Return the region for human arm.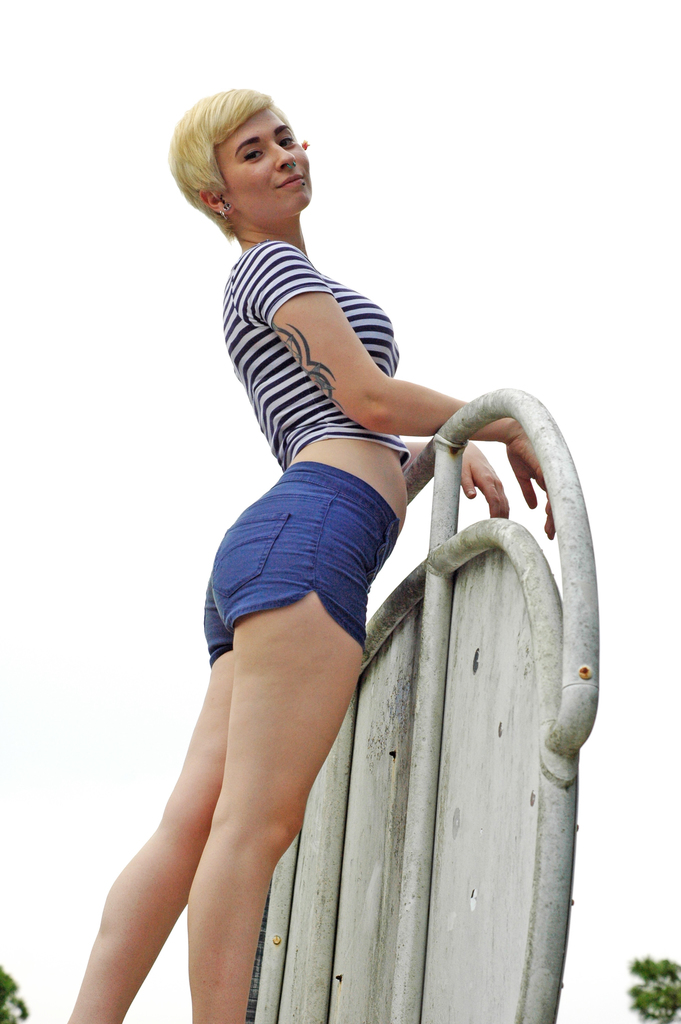
x1=401, y1=439, x2=510, y2=520.
